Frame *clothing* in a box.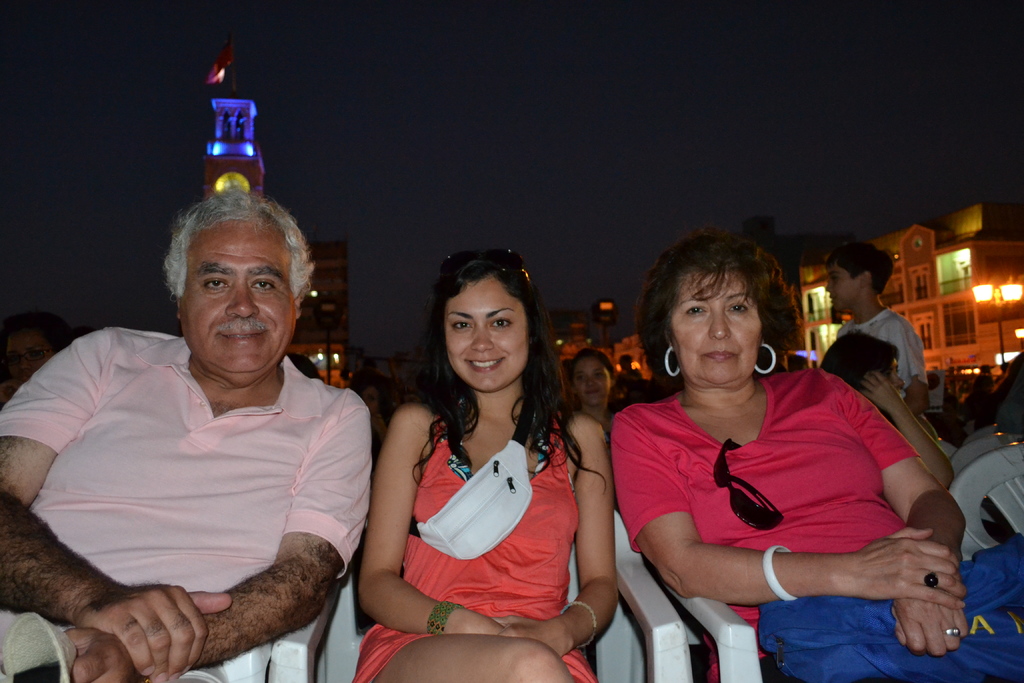
bbox=[11, 329, 378, 636].
